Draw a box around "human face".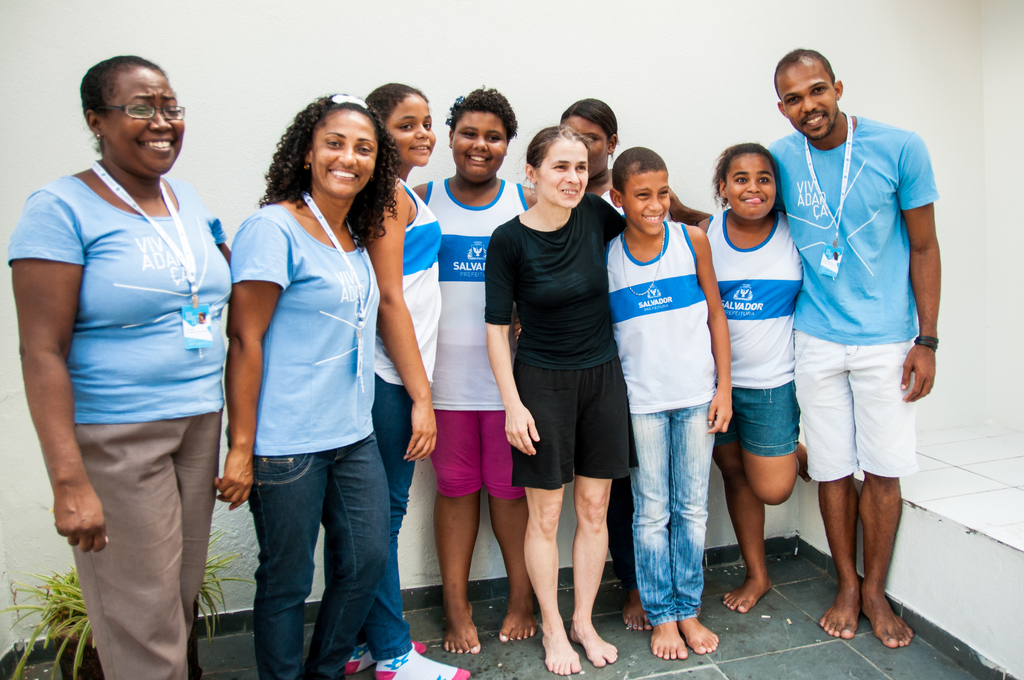
[left=620, top=174, right=671, bottom=234].
